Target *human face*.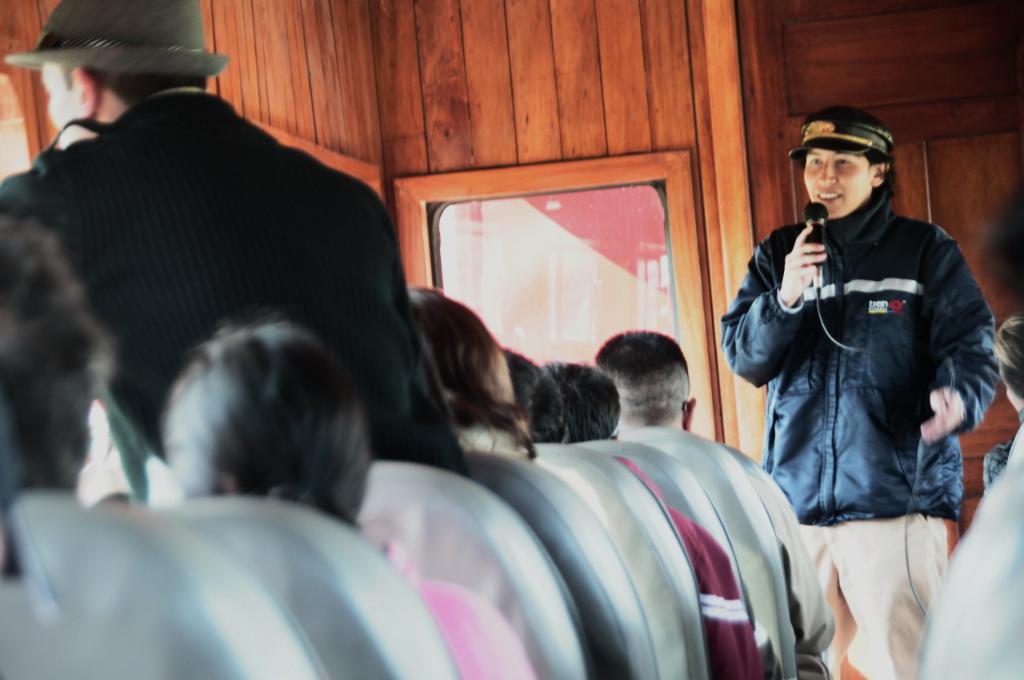
Target region: [left=802, top=148, right=870, bottom=218].
